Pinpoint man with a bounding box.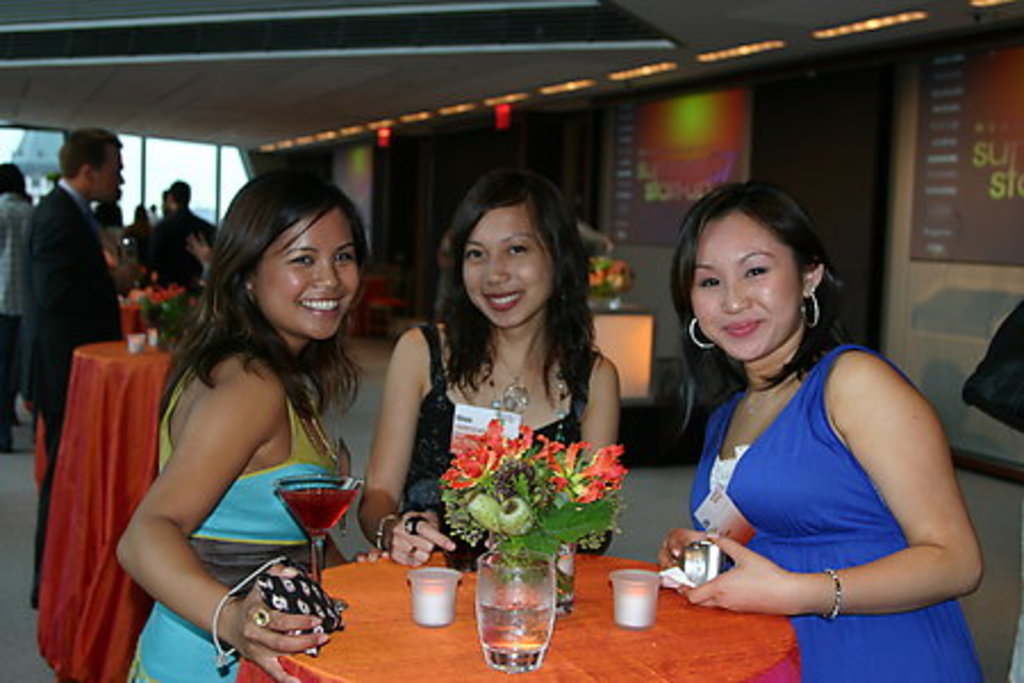
box=[146, 178, 218, 296].
